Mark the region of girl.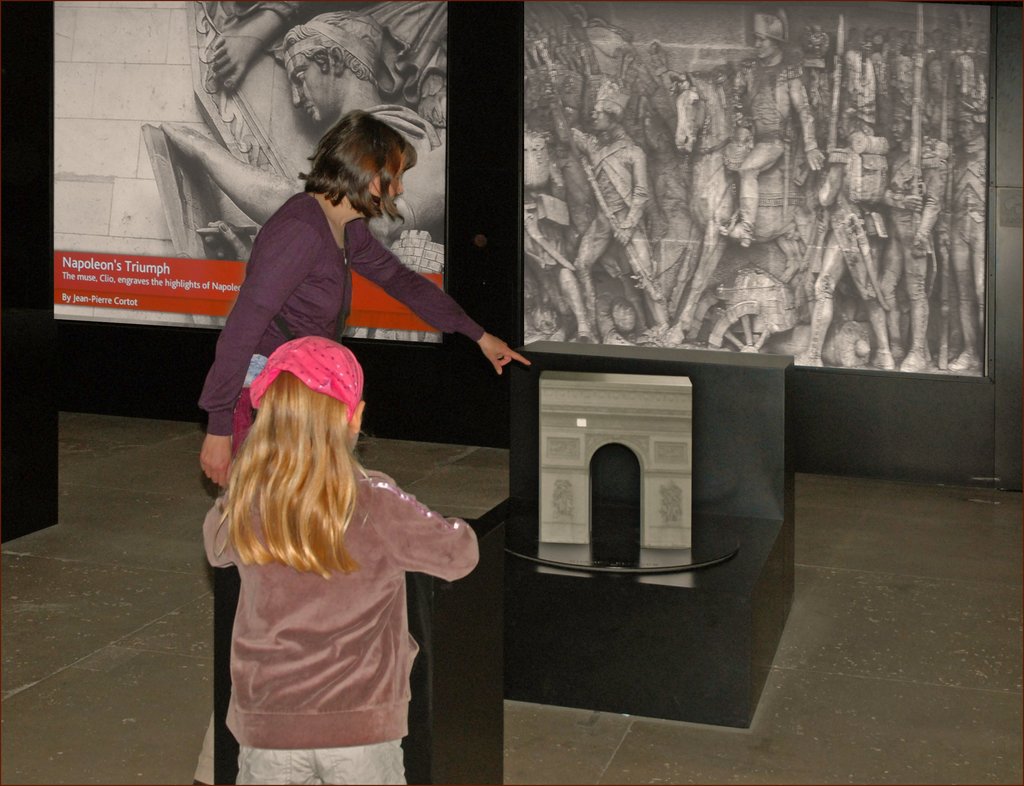
Region: locate(194, 109, 529, 785).
